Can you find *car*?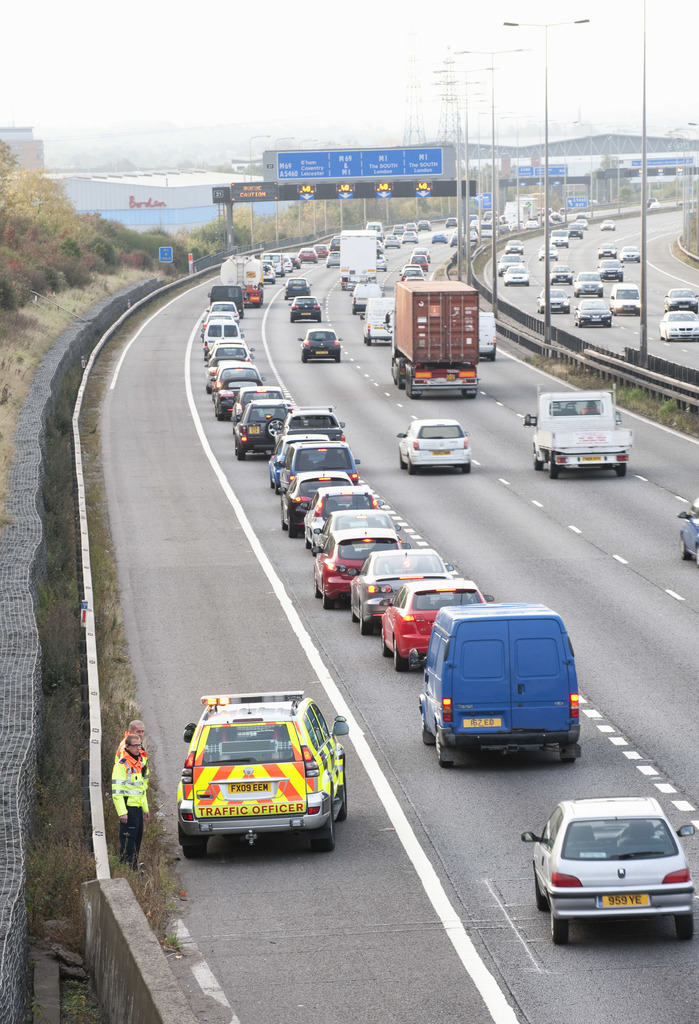
Yes, bounding box: 600/241/620/259.
